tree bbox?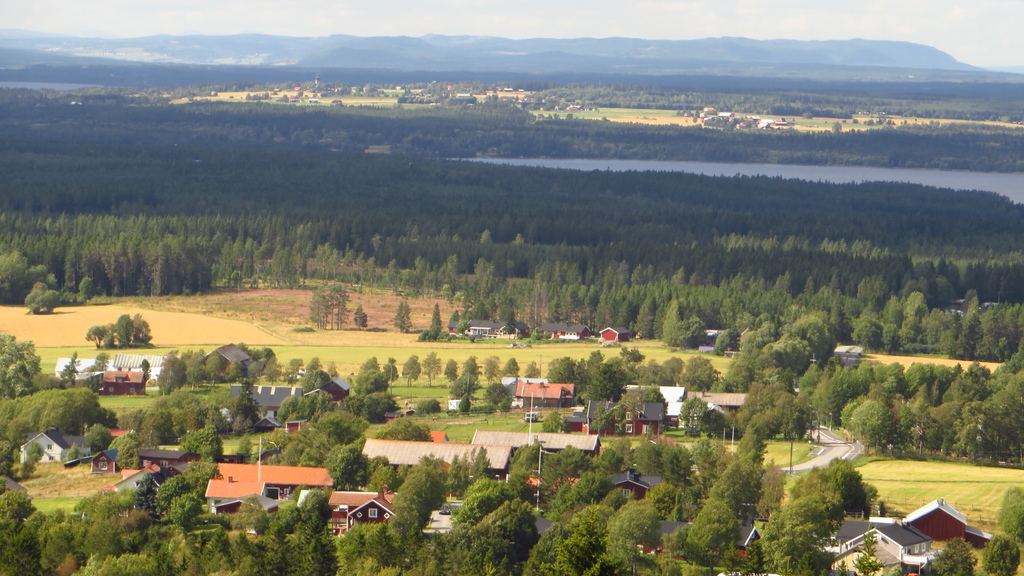
<region>976, 523, 1014, 575</region>
